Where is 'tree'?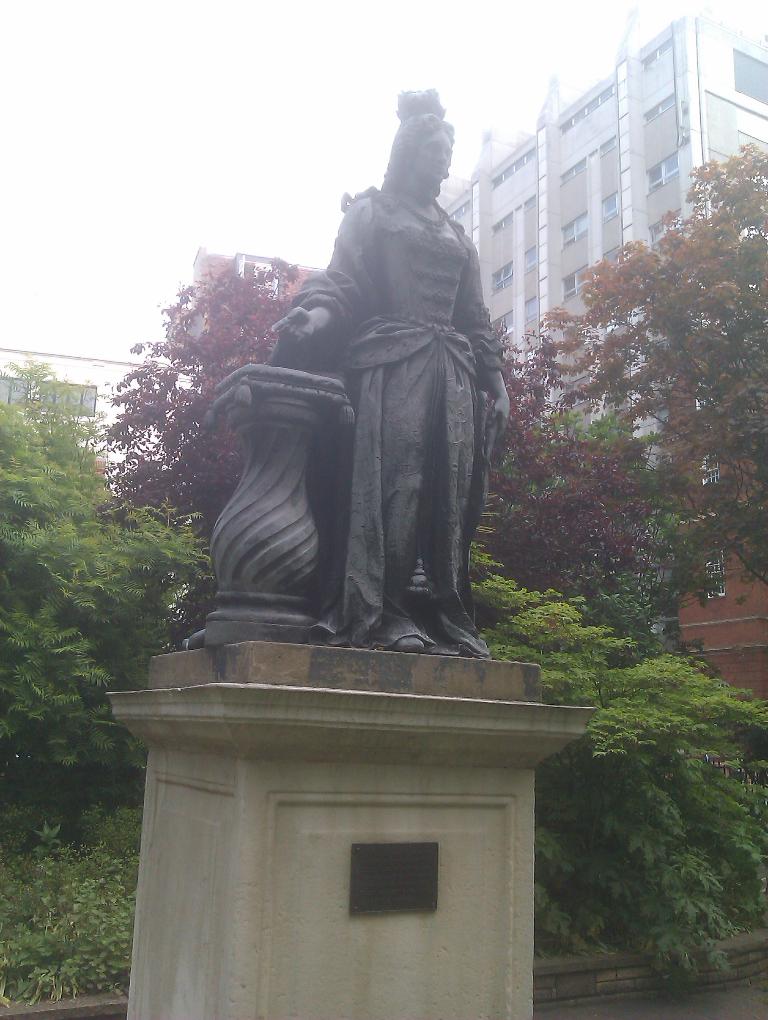
l=100, t=149, r=765, b=638.
